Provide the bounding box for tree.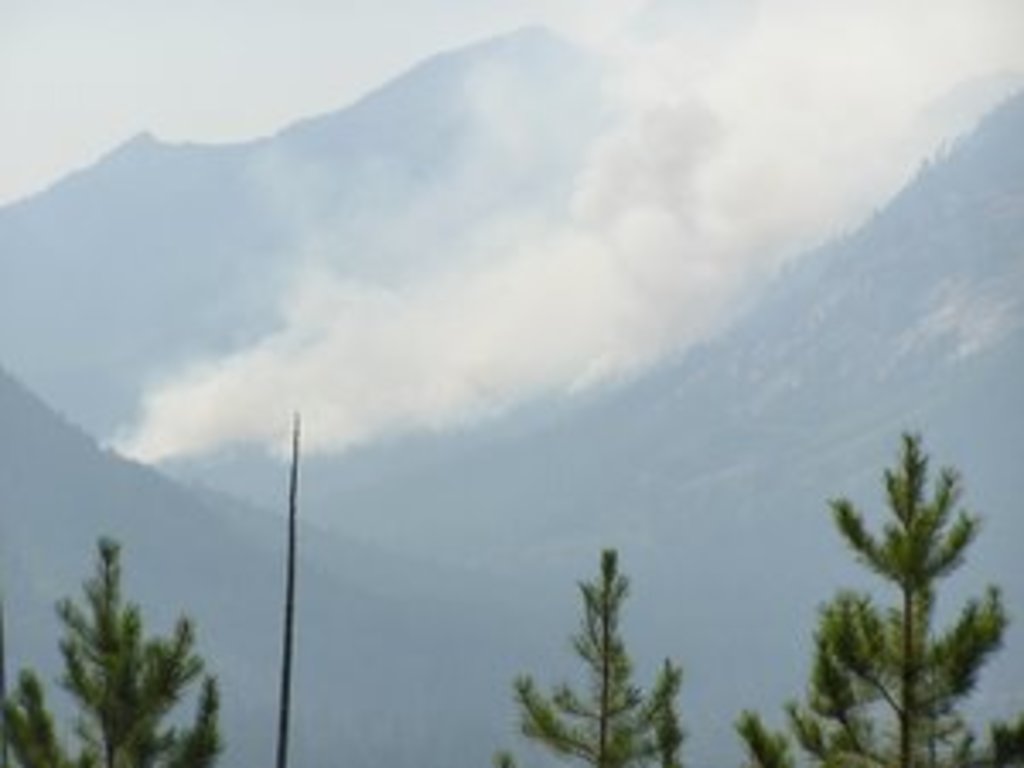
(x1=498, y1=539, x2=686, y2=765).
